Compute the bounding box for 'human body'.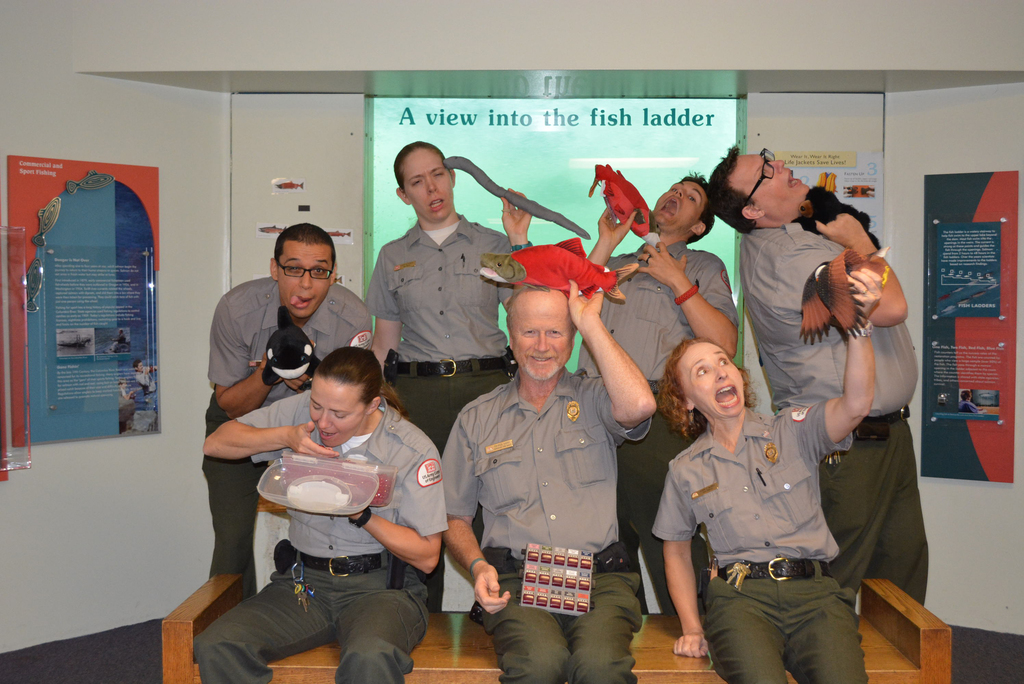
<bbox>708, 145, 924, 614</bbox>.
